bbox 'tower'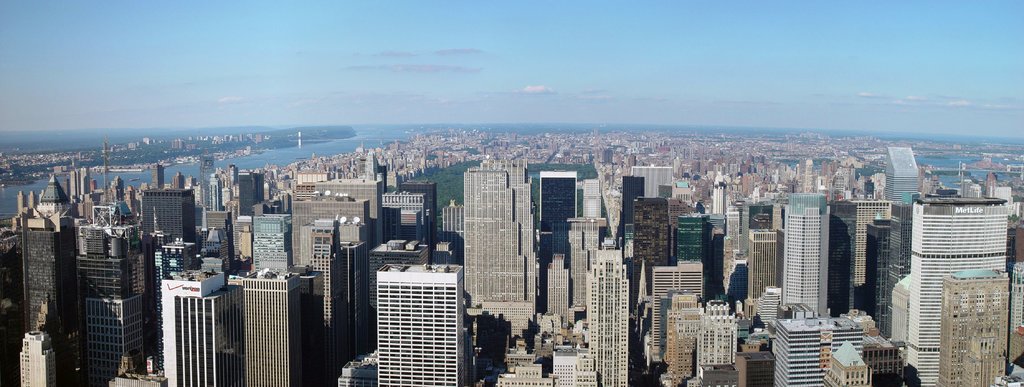
(644,250,705,360)
